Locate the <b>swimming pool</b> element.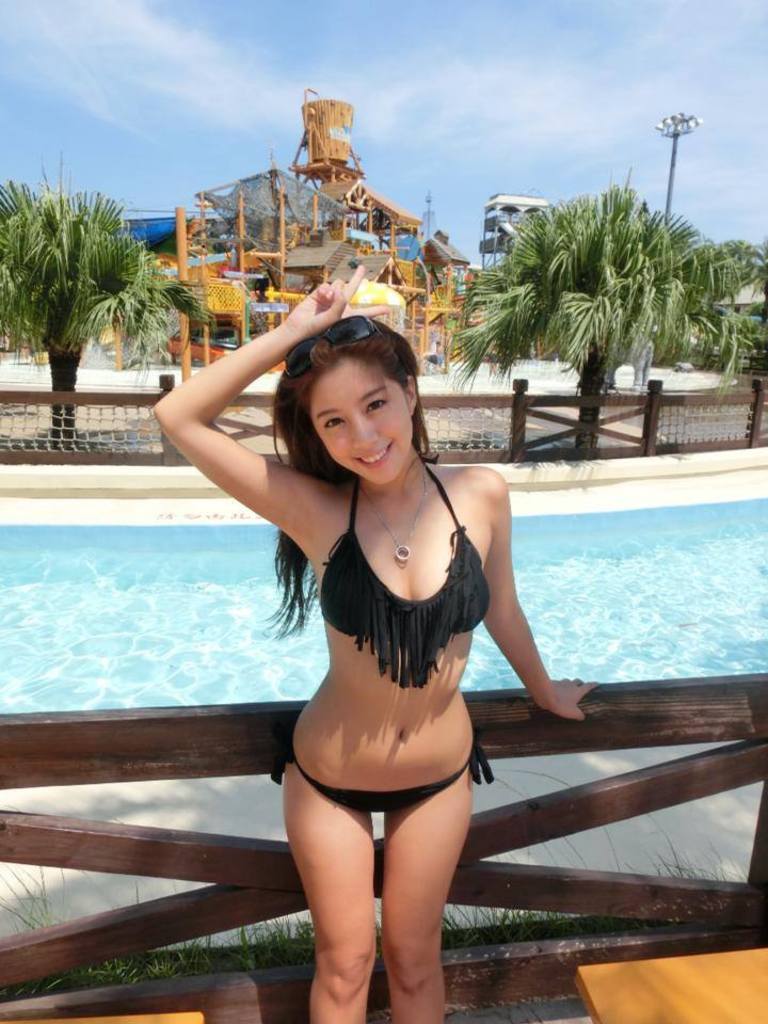
Element bbox: Rect(0, 466, 766, 675).
